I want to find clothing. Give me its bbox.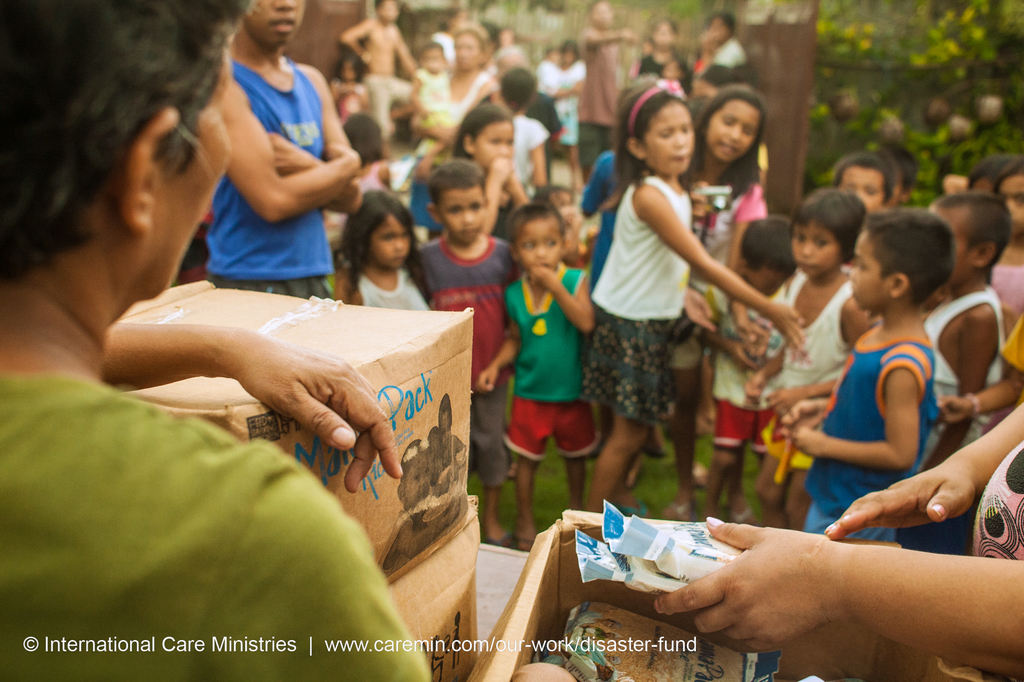
crop(494, 391, 586, 450).
